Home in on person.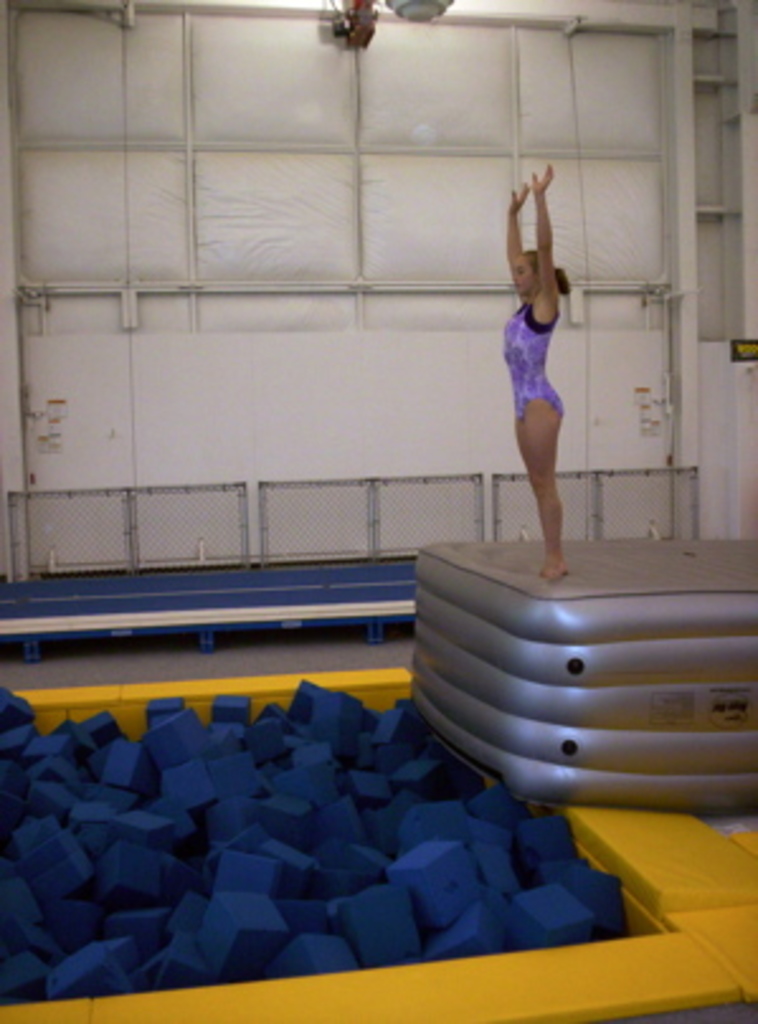
Homed in at x1=484 y1=139 x2=598 y2=591.
